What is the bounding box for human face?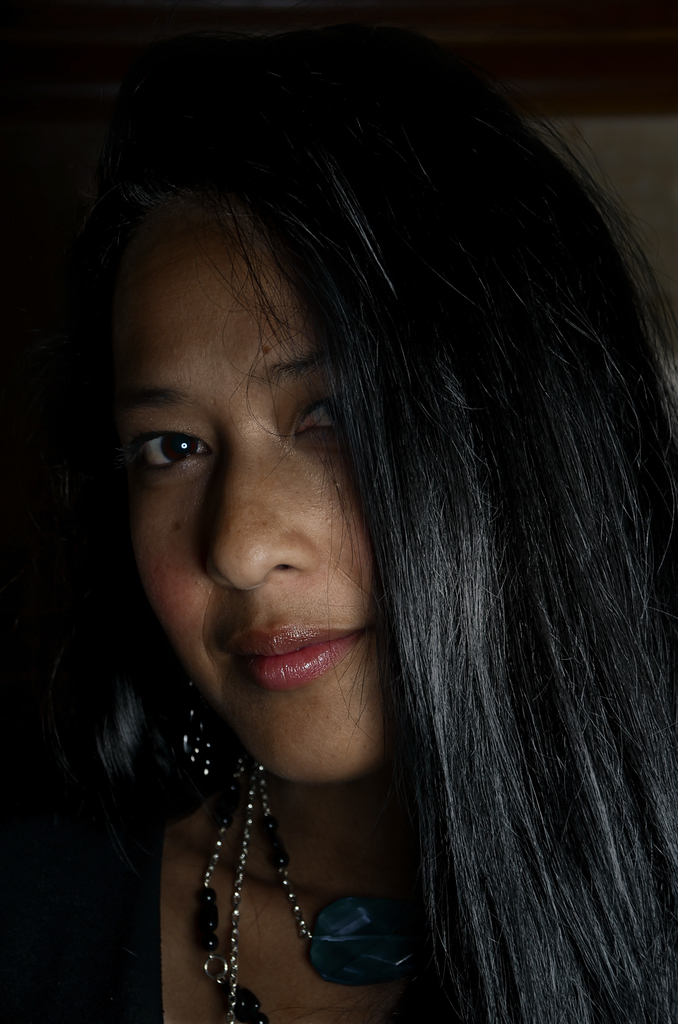
bbox(119, 172, 406, 816).
